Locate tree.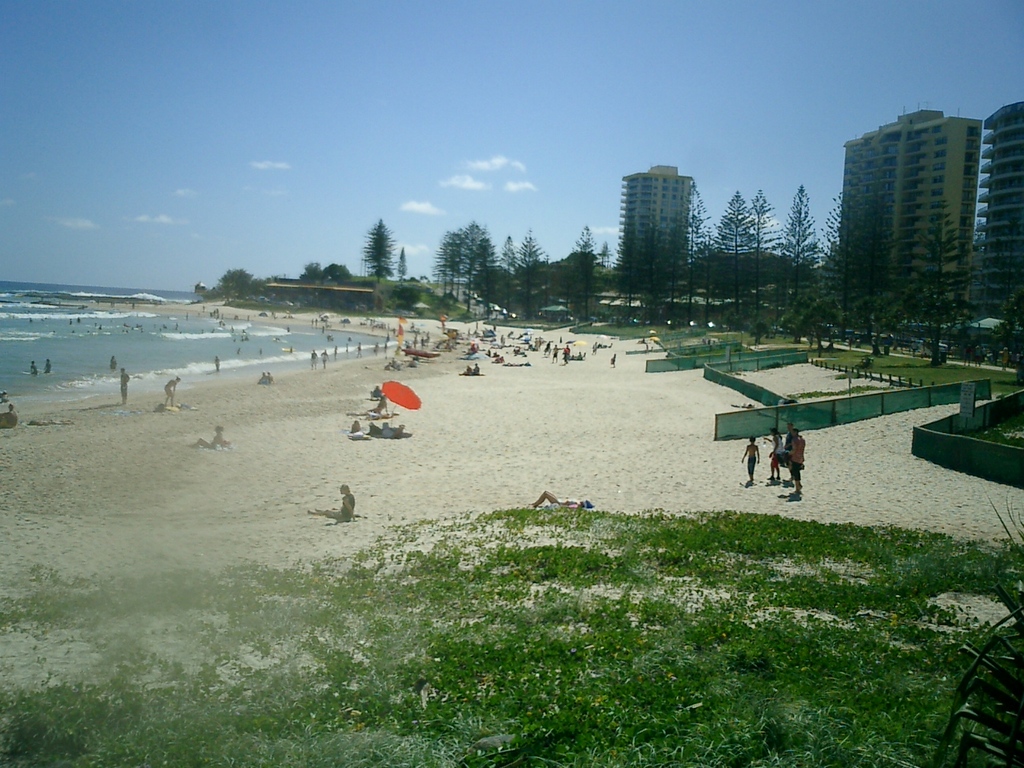
Bounding box: locate(856, 190, 906, 354).
